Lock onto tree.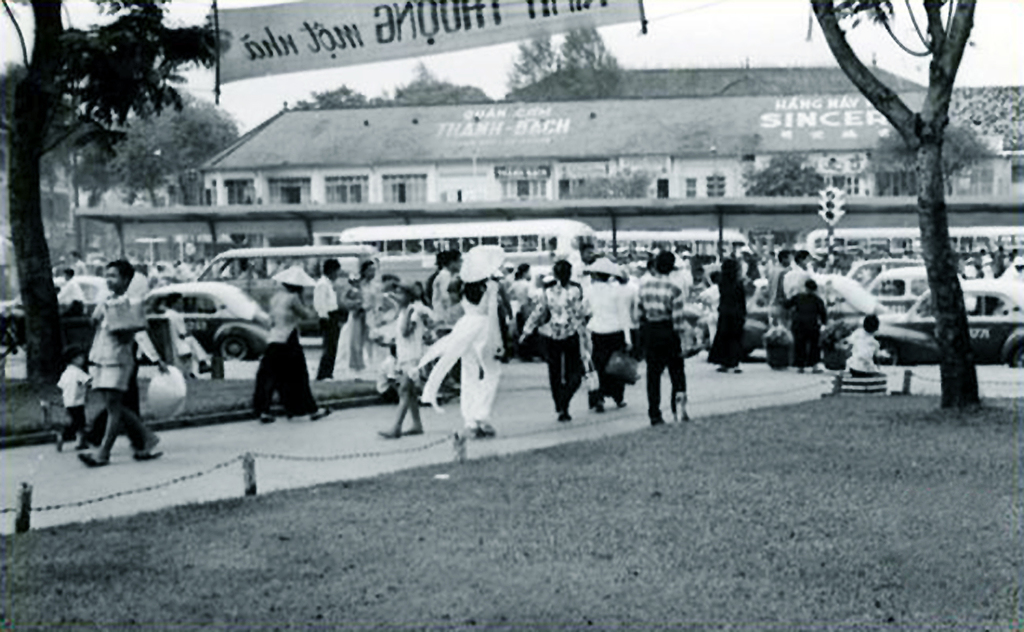
Locked: <box>746,148,836,203</box>.
